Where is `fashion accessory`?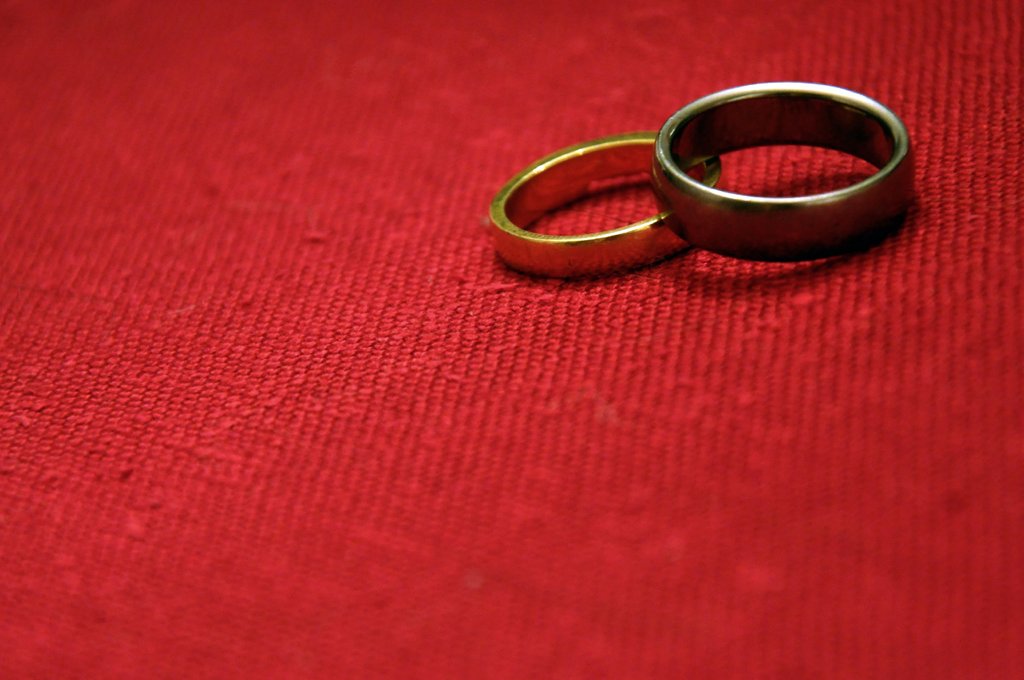
<box>488,134,721,279</box>.
